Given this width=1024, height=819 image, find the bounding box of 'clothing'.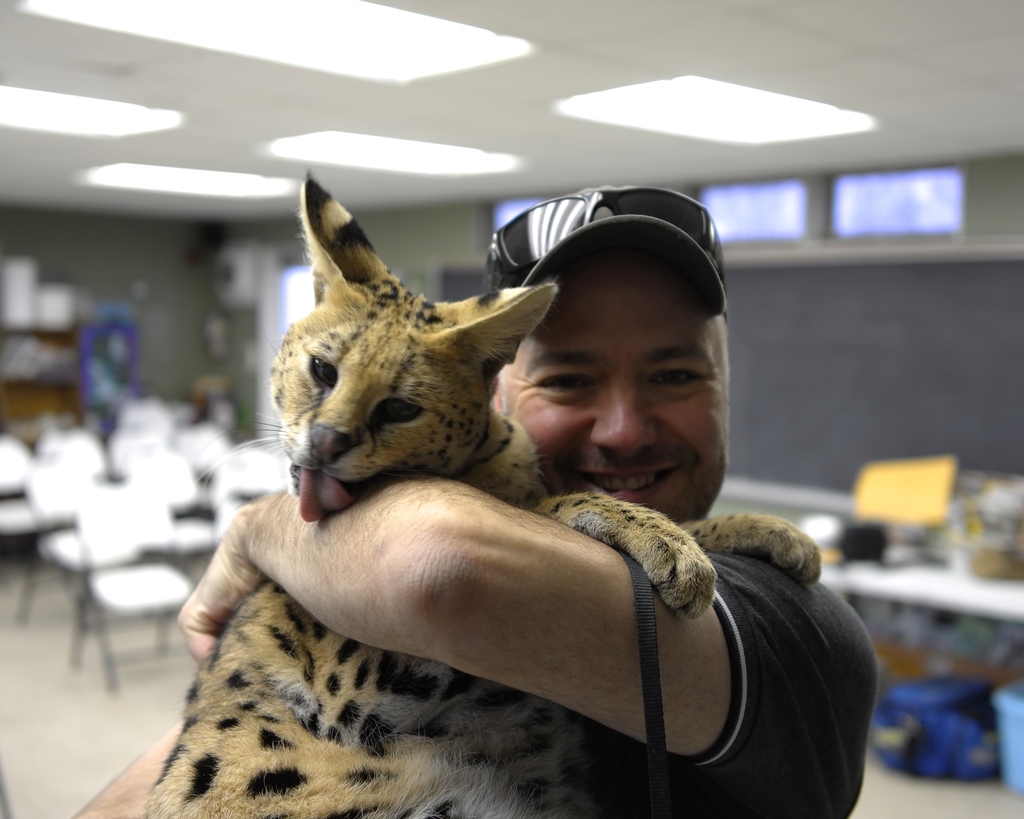
rect(559, 578, 879, 818).
